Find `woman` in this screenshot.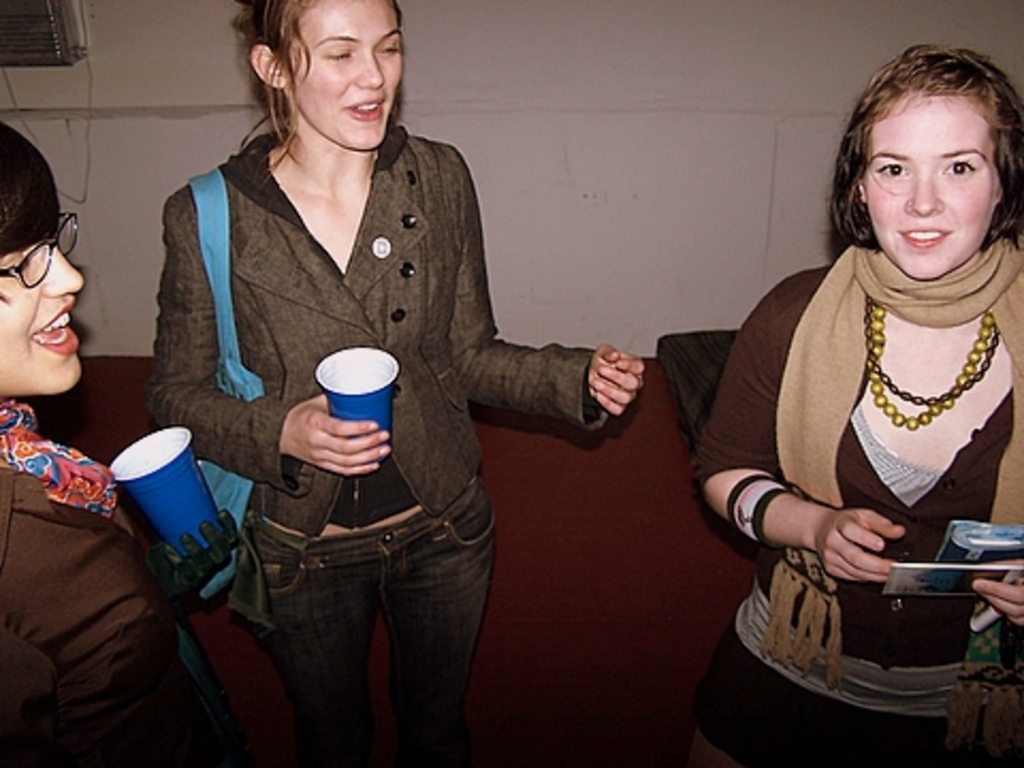
The bounding box for `woman` is pyautogui.locateOnScreen(689, 49, 1023, 727).
